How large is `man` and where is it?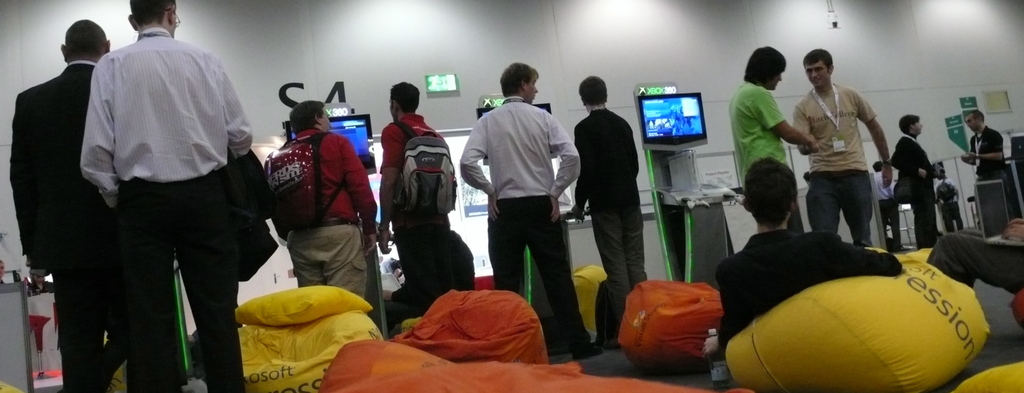
Bounding box: (285,100,380,301).
